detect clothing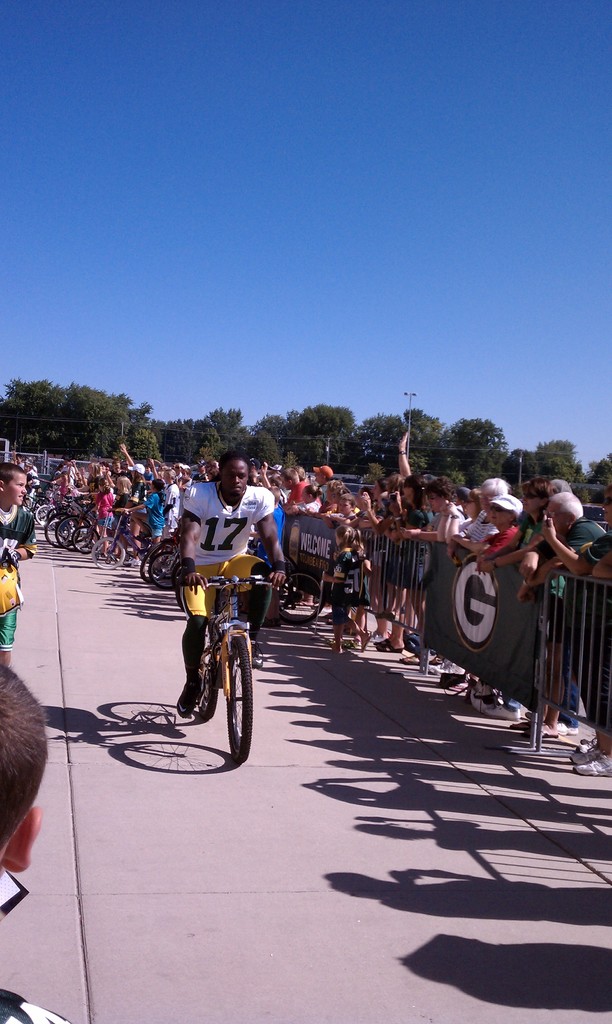
region(145, 488, 168, 537)
